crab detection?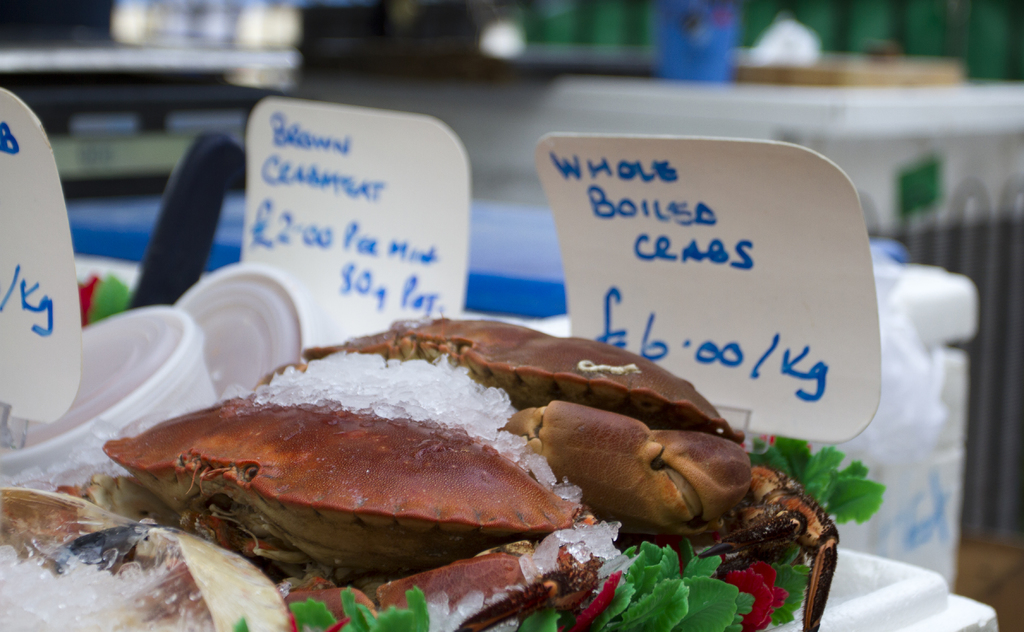
<region>0, 489, 293, 631</region>
